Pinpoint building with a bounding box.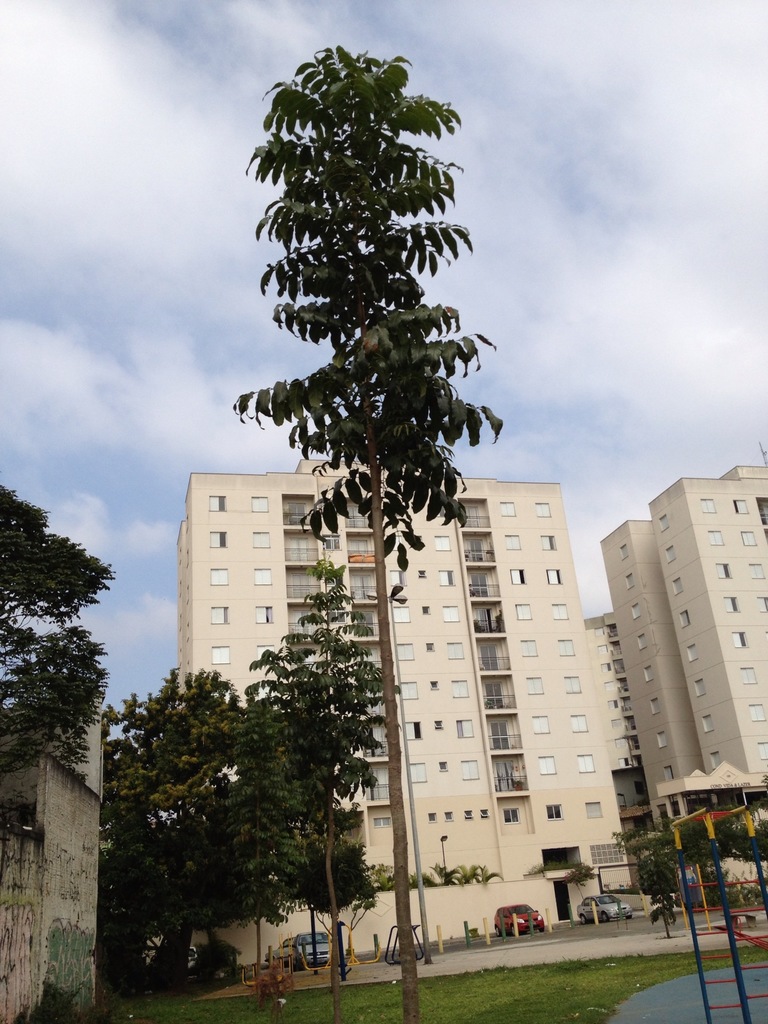
x1=602 y1=456 x2=767 y2=888.
